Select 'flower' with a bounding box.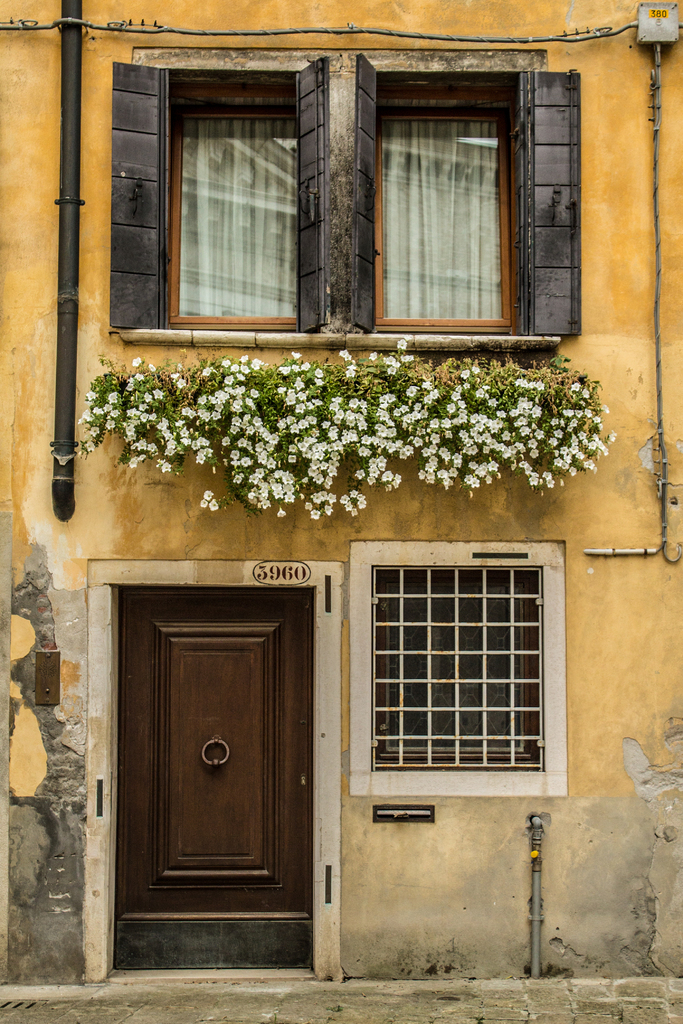
(x1=229, y1=449, x2=242, y2=459).
